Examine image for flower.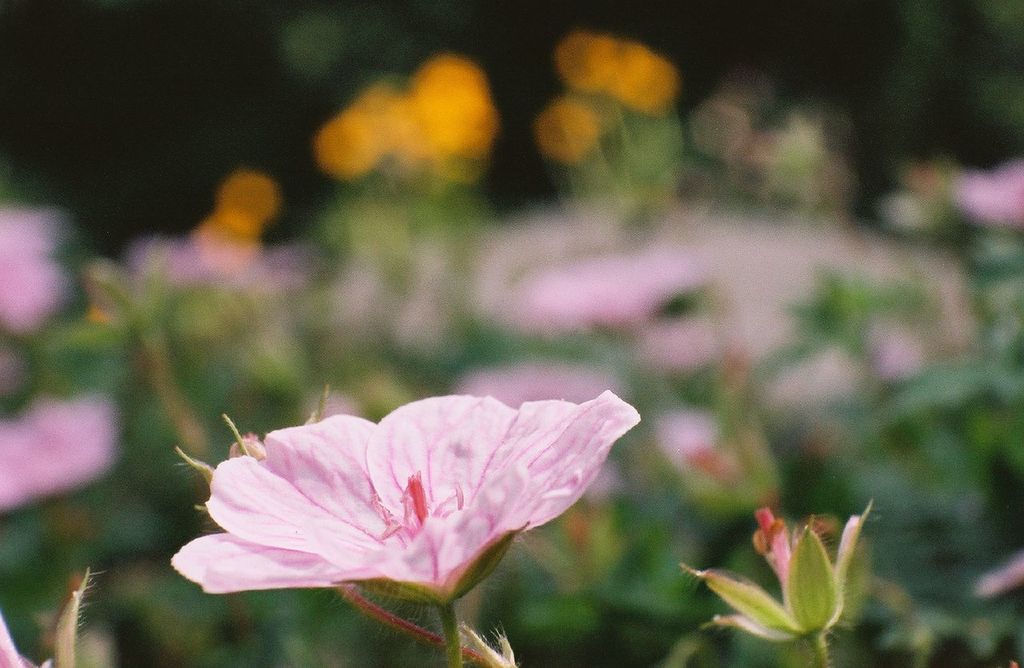
Examination result: left=551, top=34, right=687, bottom=122.
